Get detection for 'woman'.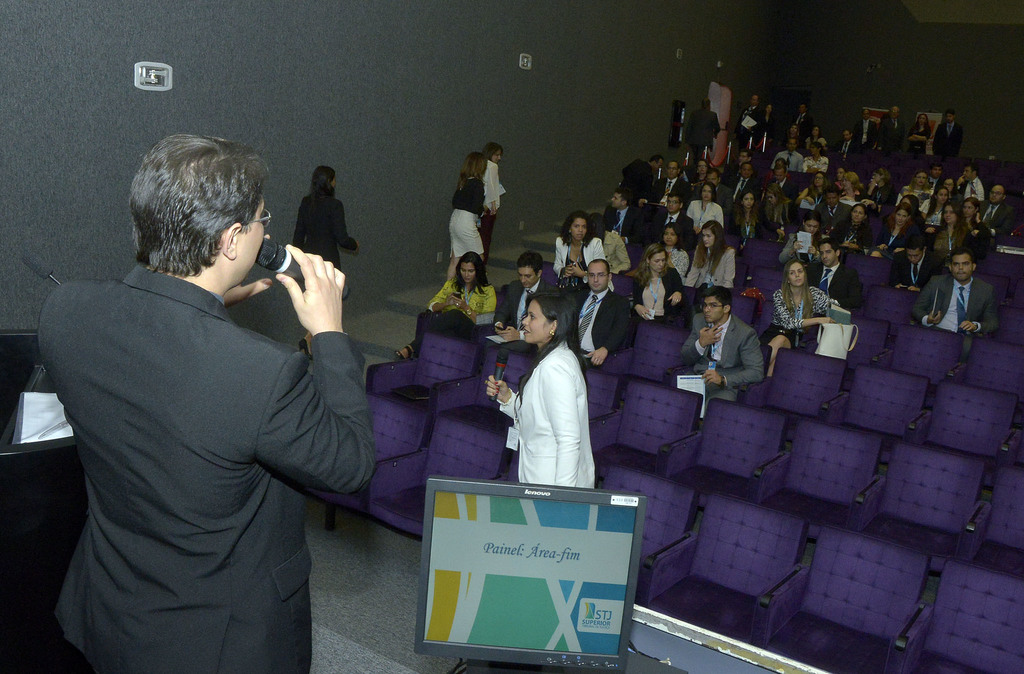
Detection: (left=447, top=155, right=480, bottom=280).
